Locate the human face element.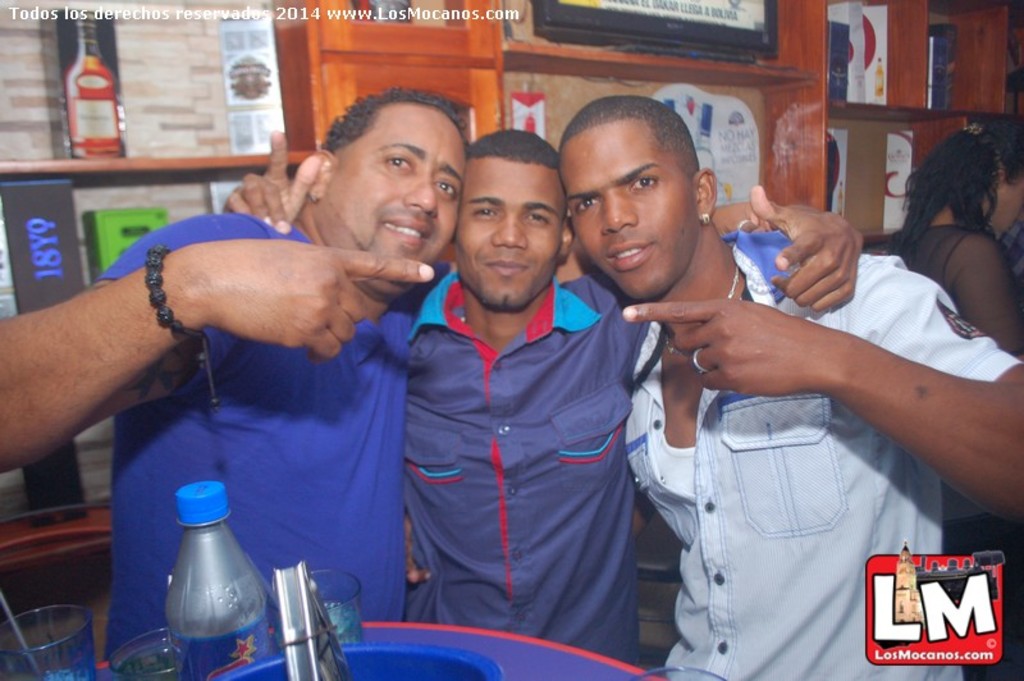
Element bbox: <region>992, 180, 1023, 233</region>.
